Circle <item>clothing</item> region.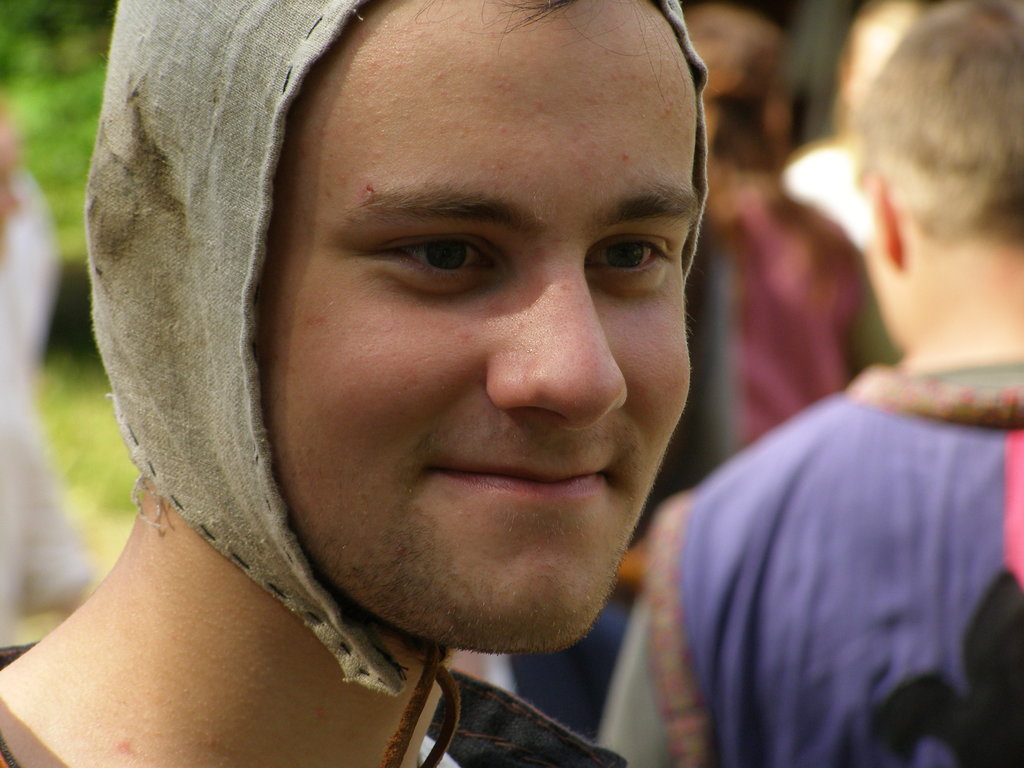
Region: (x1=591, y1=370, x2=1023, y2=767).
